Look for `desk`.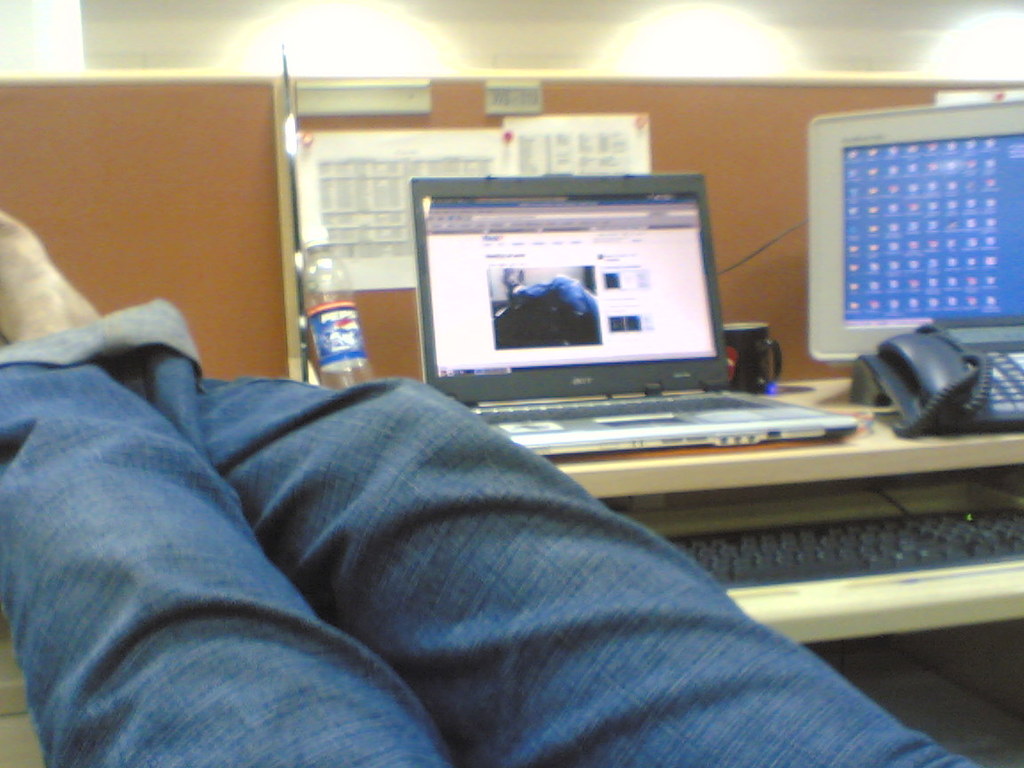
Found: box(477, 368, 1023, 647).
